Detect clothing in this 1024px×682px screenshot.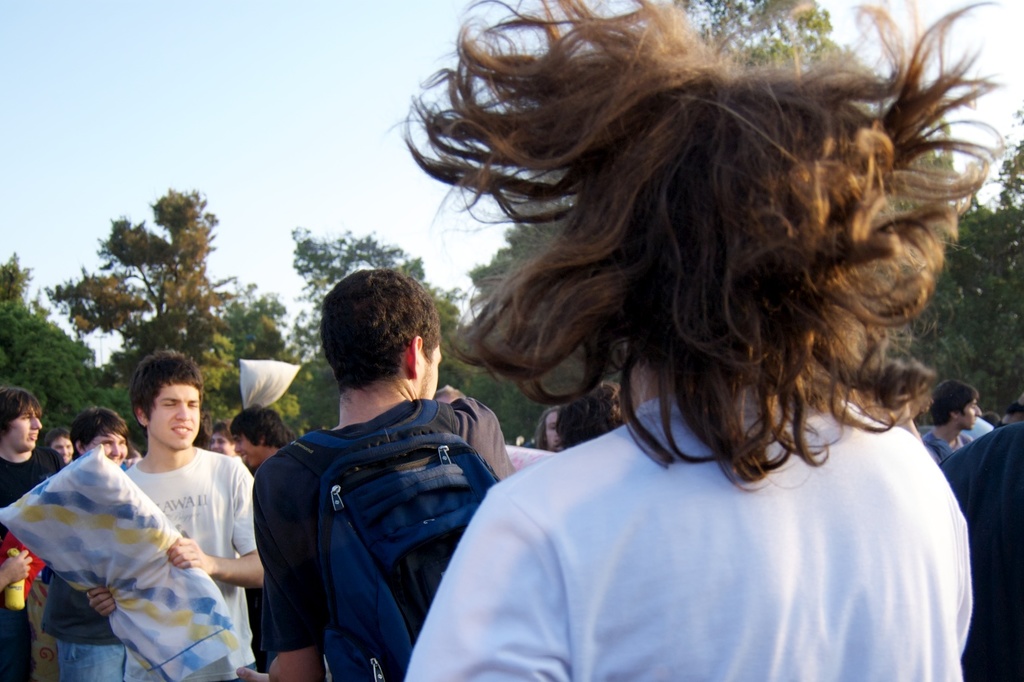
Detection: 402:393:970:681.
